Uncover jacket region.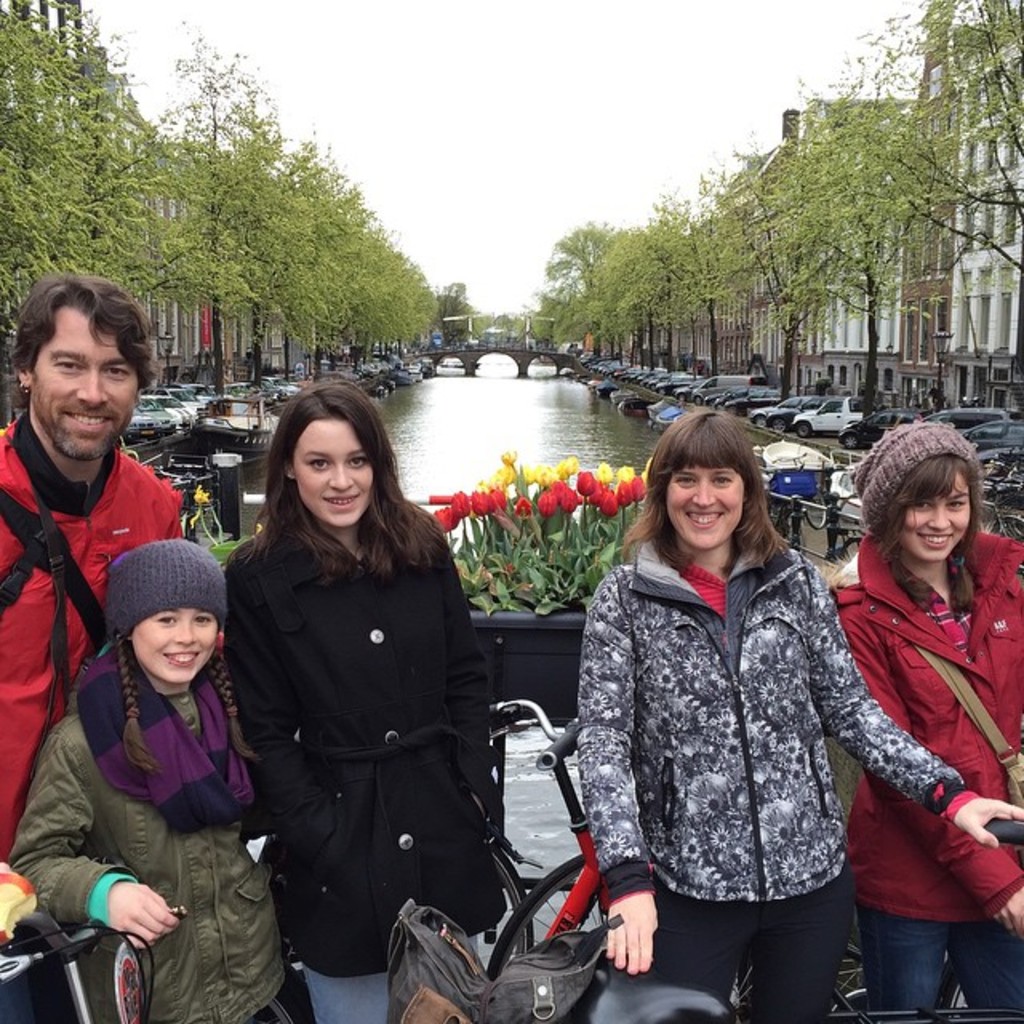
Uncovered: 829, 518, 1022, 925.
